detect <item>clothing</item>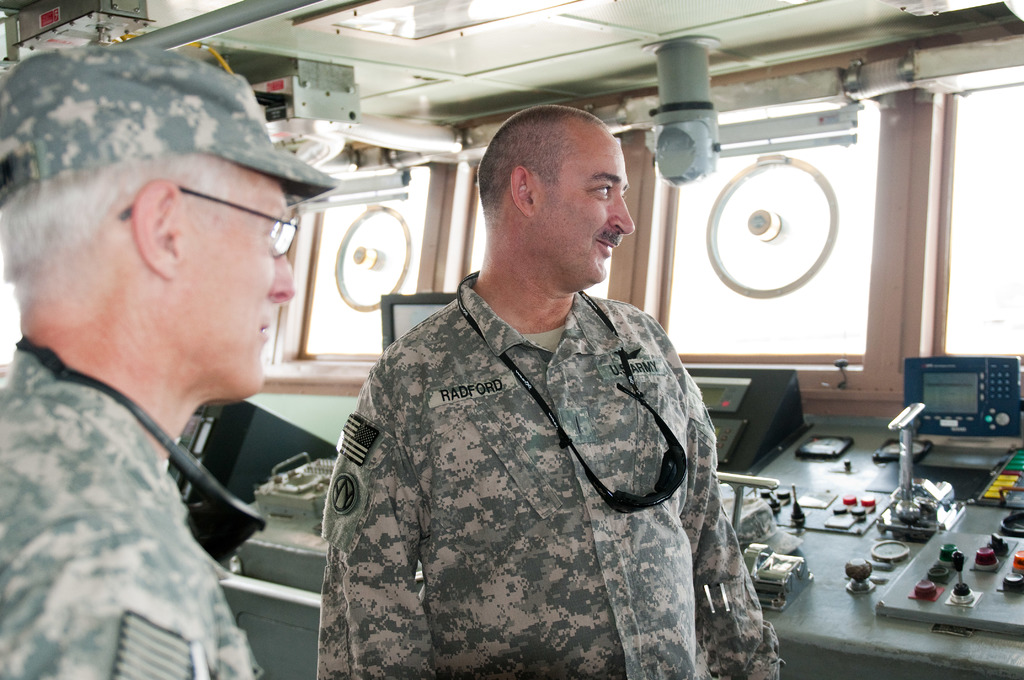
l=306, t=239, r=753, b=667
